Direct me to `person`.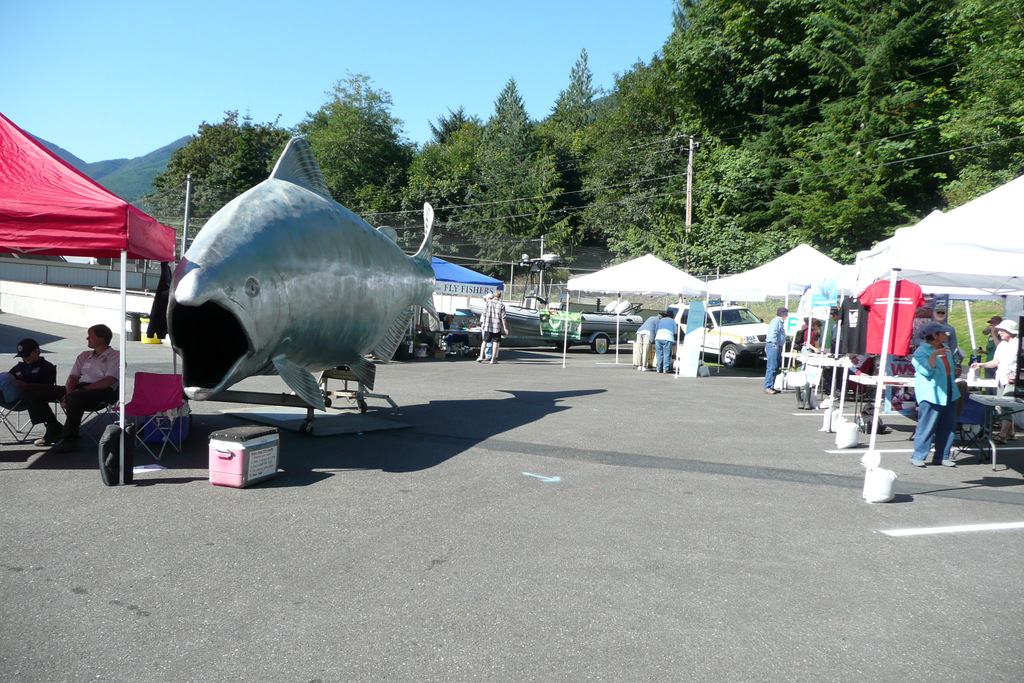
Direction: box=[480, 288, 511, 366].
